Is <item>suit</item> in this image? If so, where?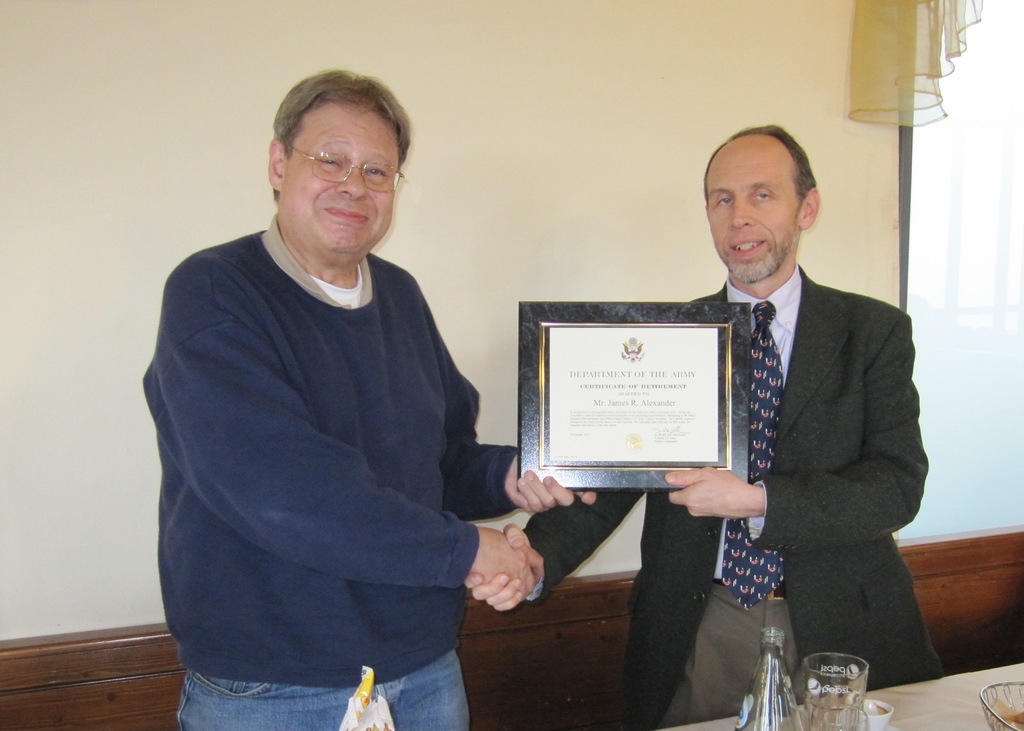
Yes, at rect(632, 268, 953, 678).
